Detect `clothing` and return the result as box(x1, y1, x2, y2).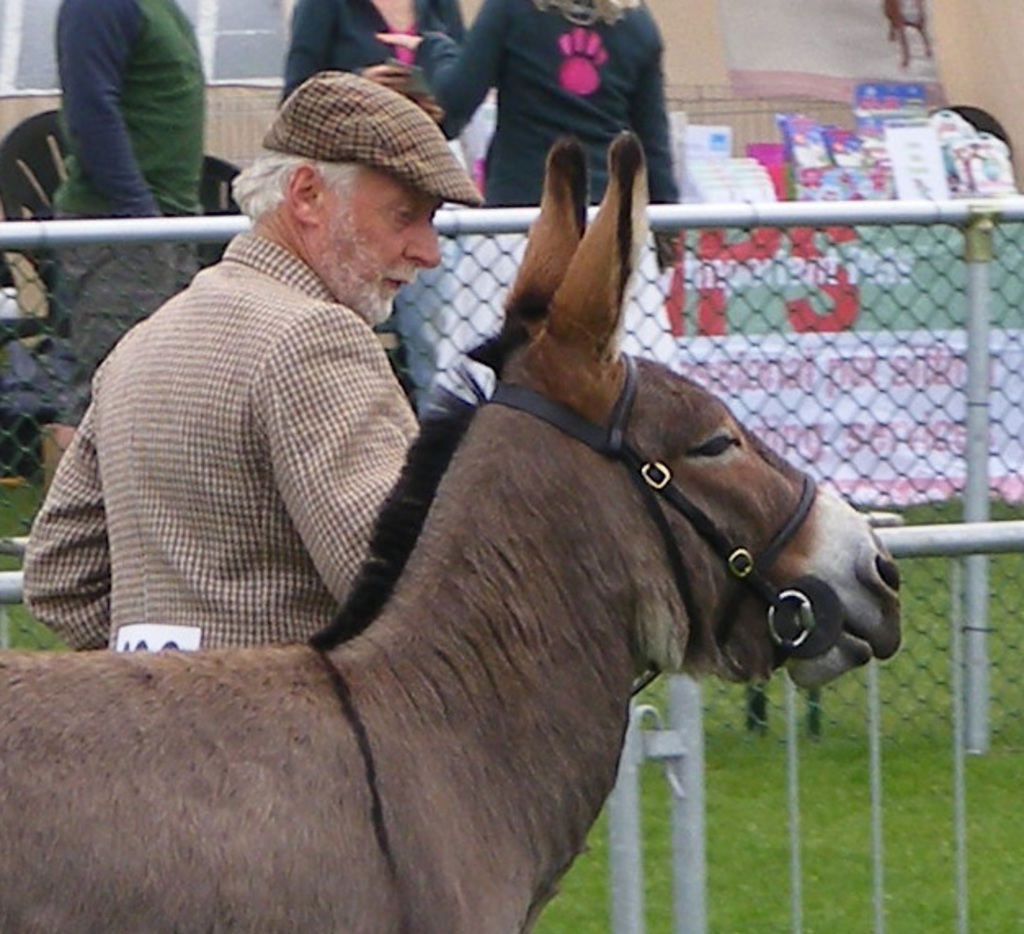
box(31, 0, 207, 421).
